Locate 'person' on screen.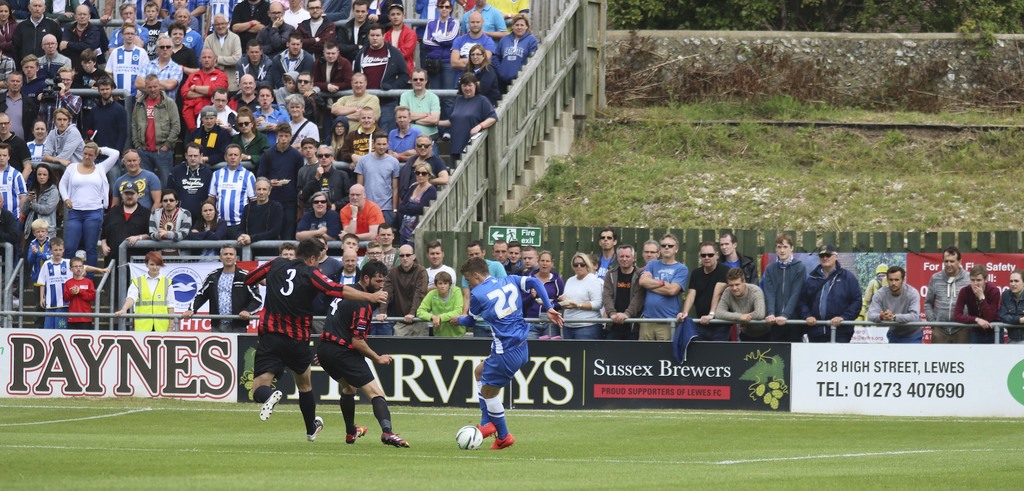
On screen at 310 233 342 332.
